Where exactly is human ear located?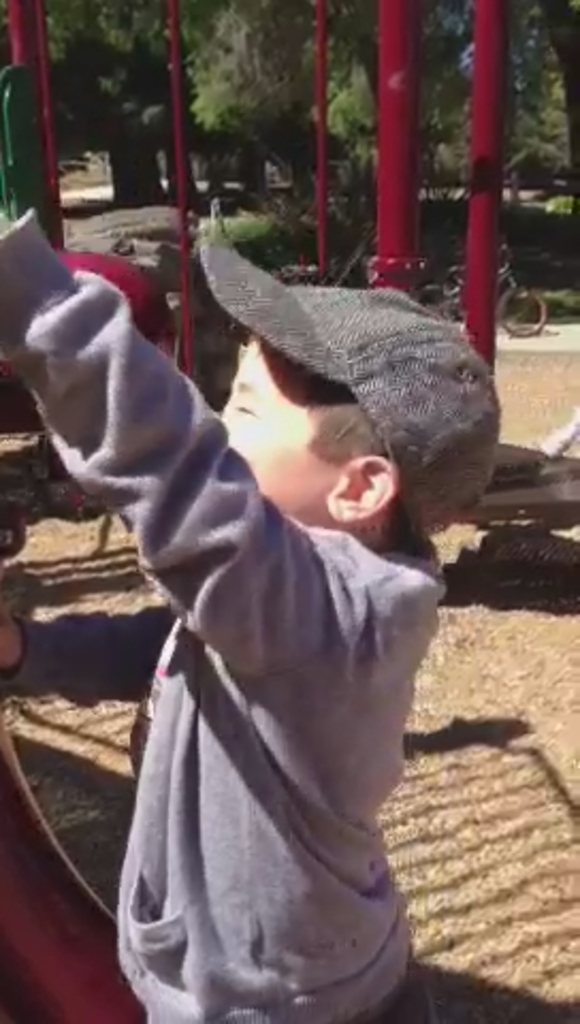
Its bounding box is detection(328, 452, 397, 518).
